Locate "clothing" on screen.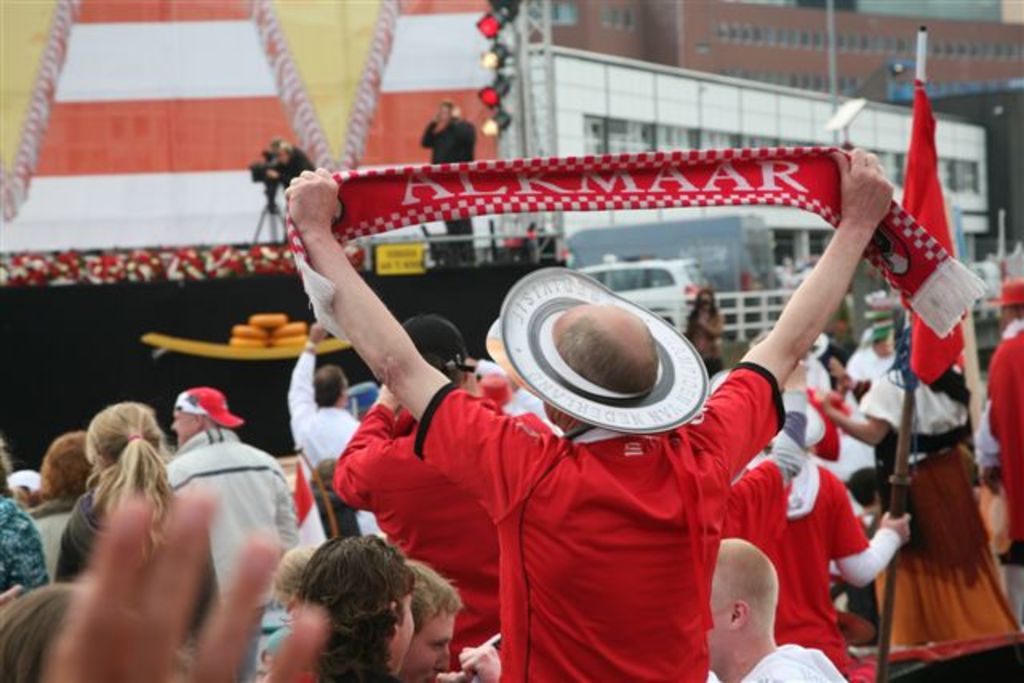
On screen at <box>166,427,301,598</box>.
